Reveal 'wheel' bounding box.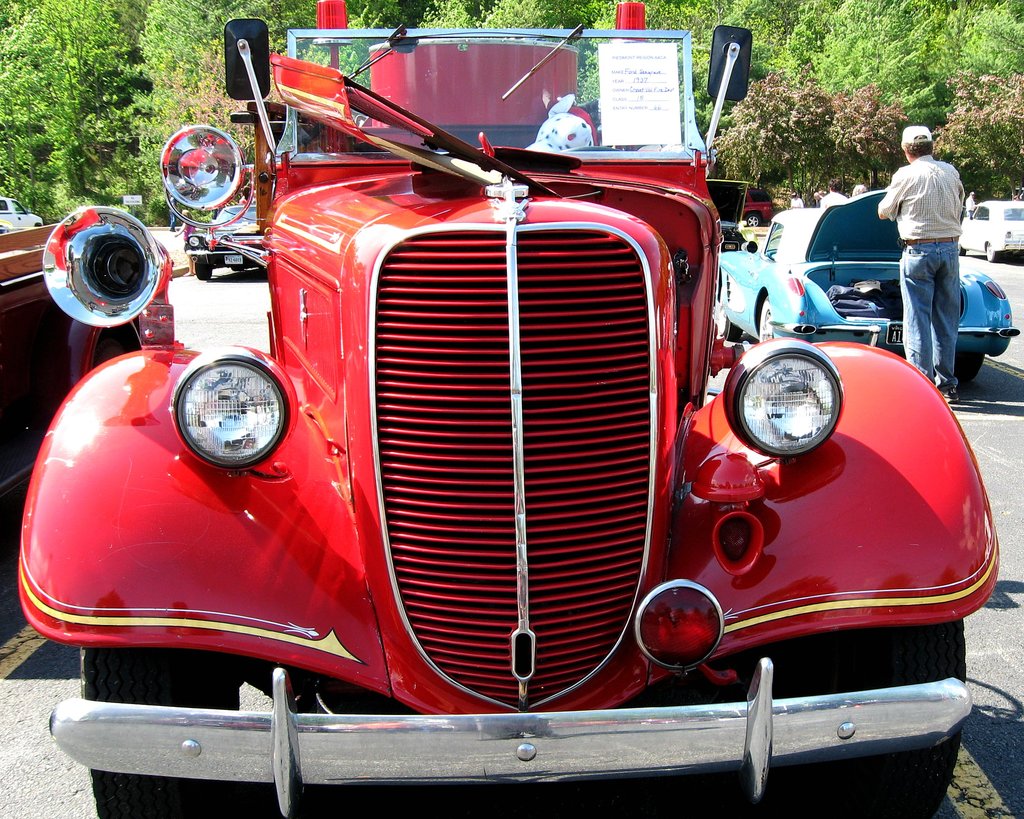
Revealed: [left=72, top=644, right=271, bottom=818].
